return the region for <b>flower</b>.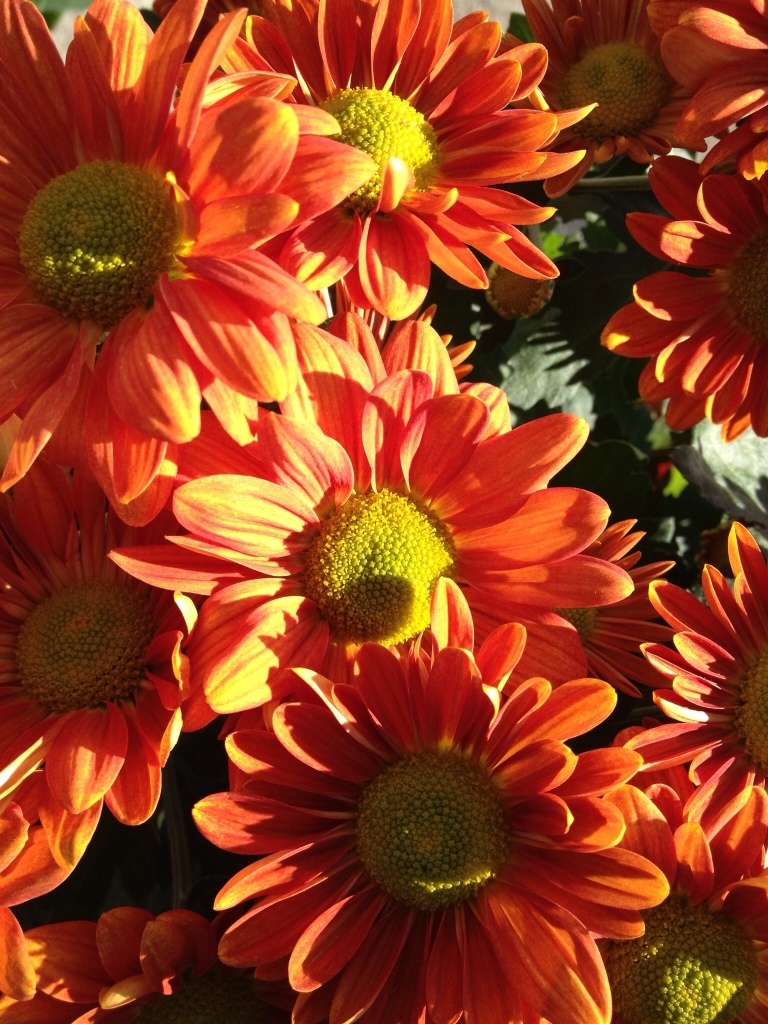
x1=217 y1=0 x2=582 y2=325.
